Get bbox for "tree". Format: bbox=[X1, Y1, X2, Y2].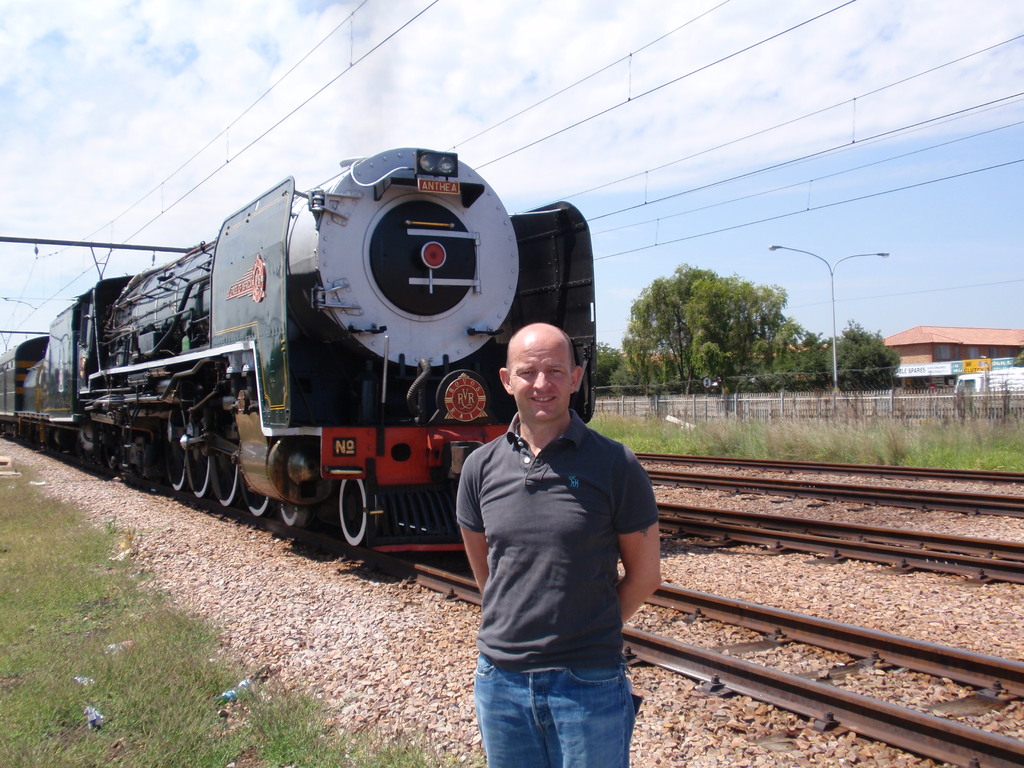
bbox=[593, 344, 630, 385].
